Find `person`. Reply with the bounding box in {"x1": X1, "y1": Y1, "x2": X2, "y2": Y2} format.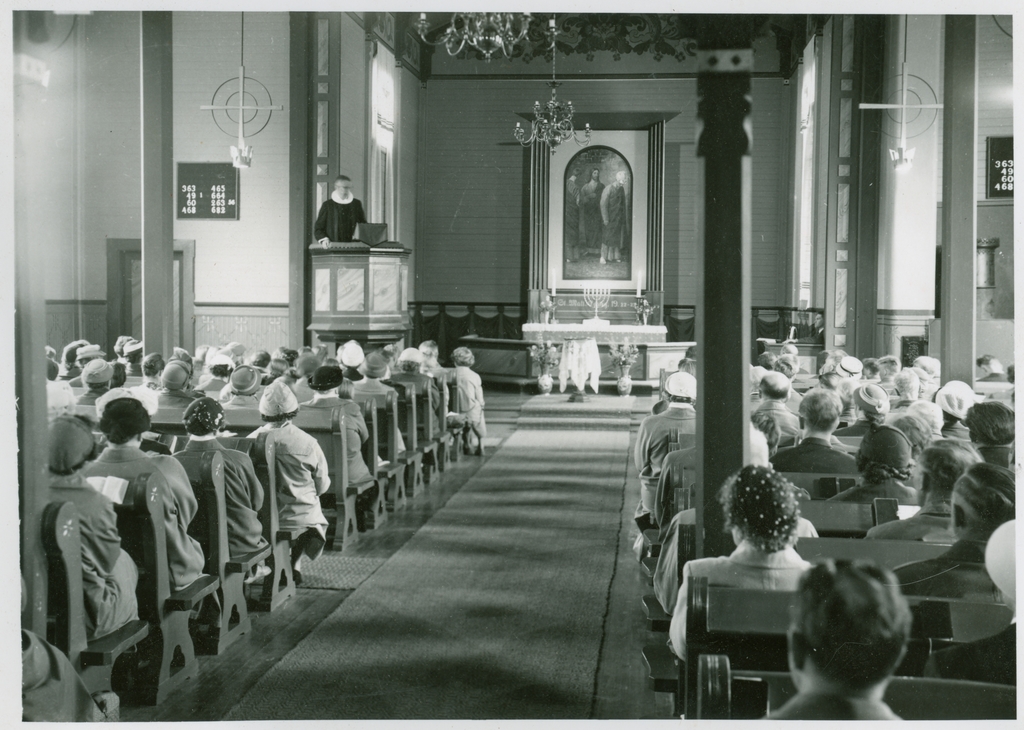
{"x1": 664, "y1": 470, "x2": 816, "y2": 658}.
